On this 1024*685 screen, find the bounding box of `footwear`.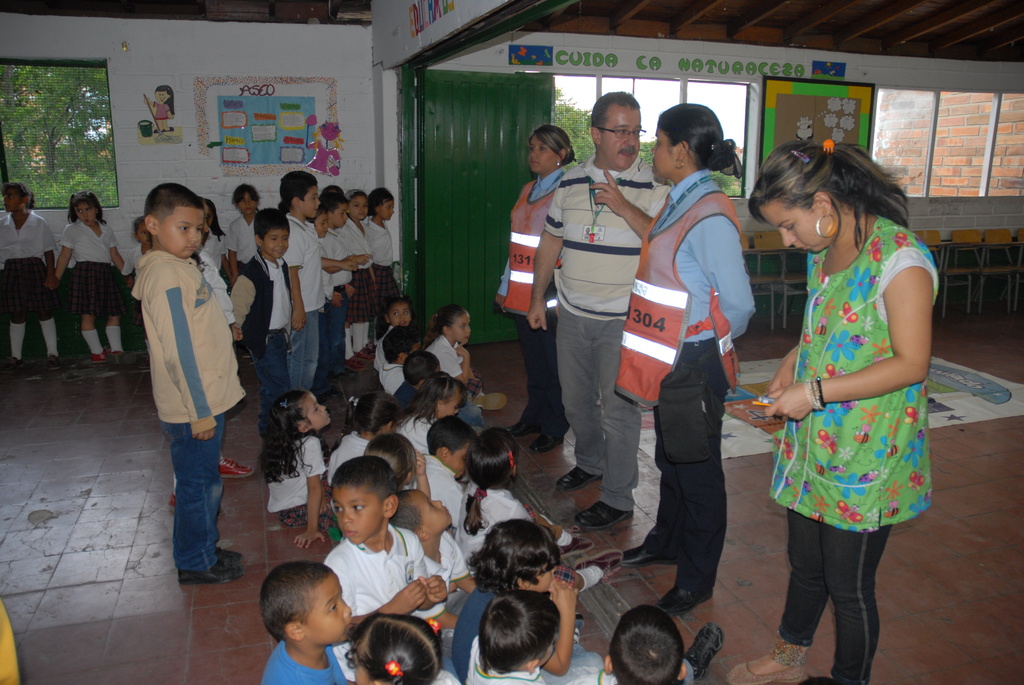
Bounding box: crop(619, 542, 668, 564).
